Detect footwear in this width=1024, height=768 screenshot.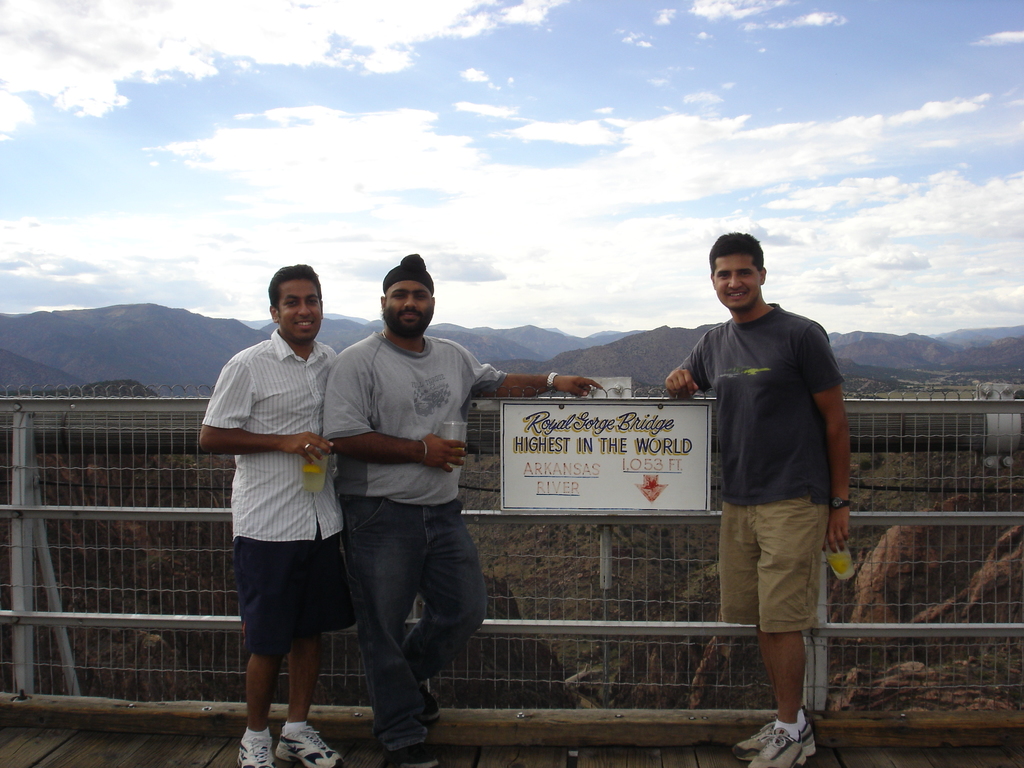
Detection: select_region(731, 716, 817, 767).
